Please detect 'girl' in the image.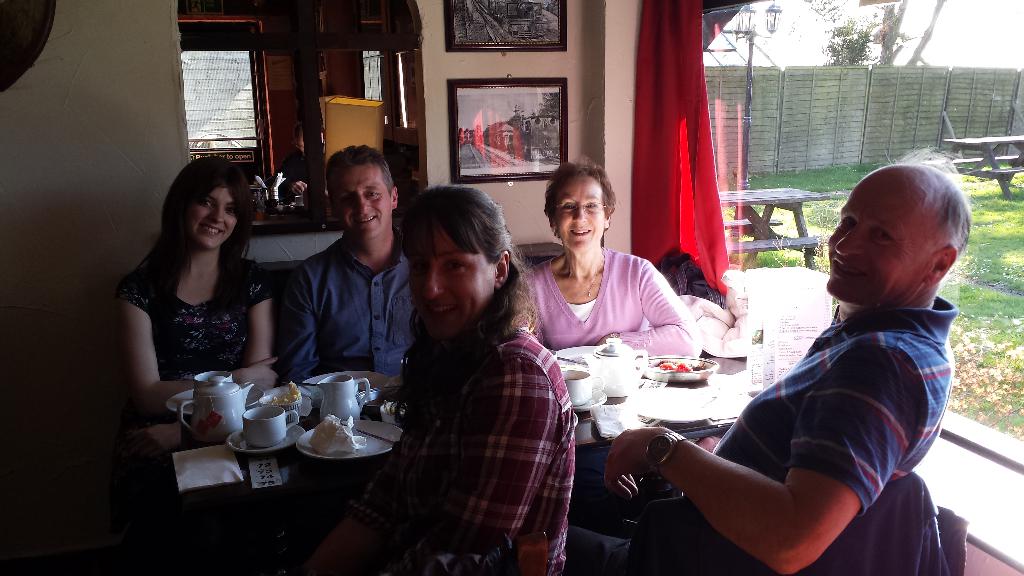
region(353, 164, 576, 558).
